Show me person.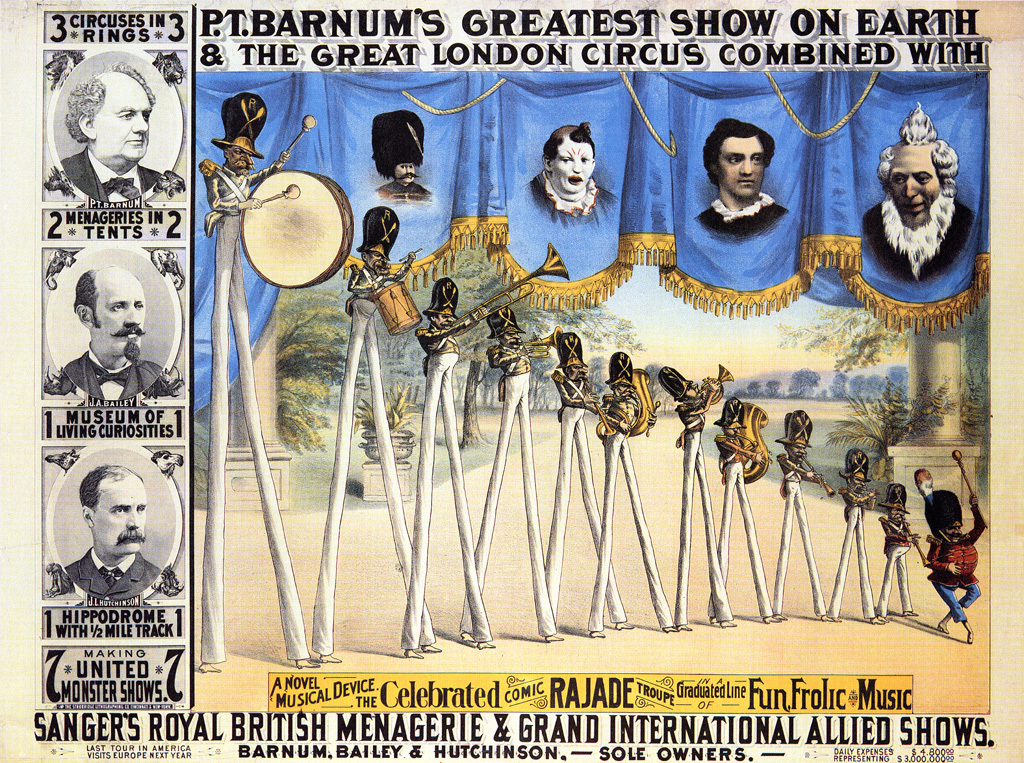
person is here: {"left": 539, "top": 333, "right": 635, "bottom": 642}.
